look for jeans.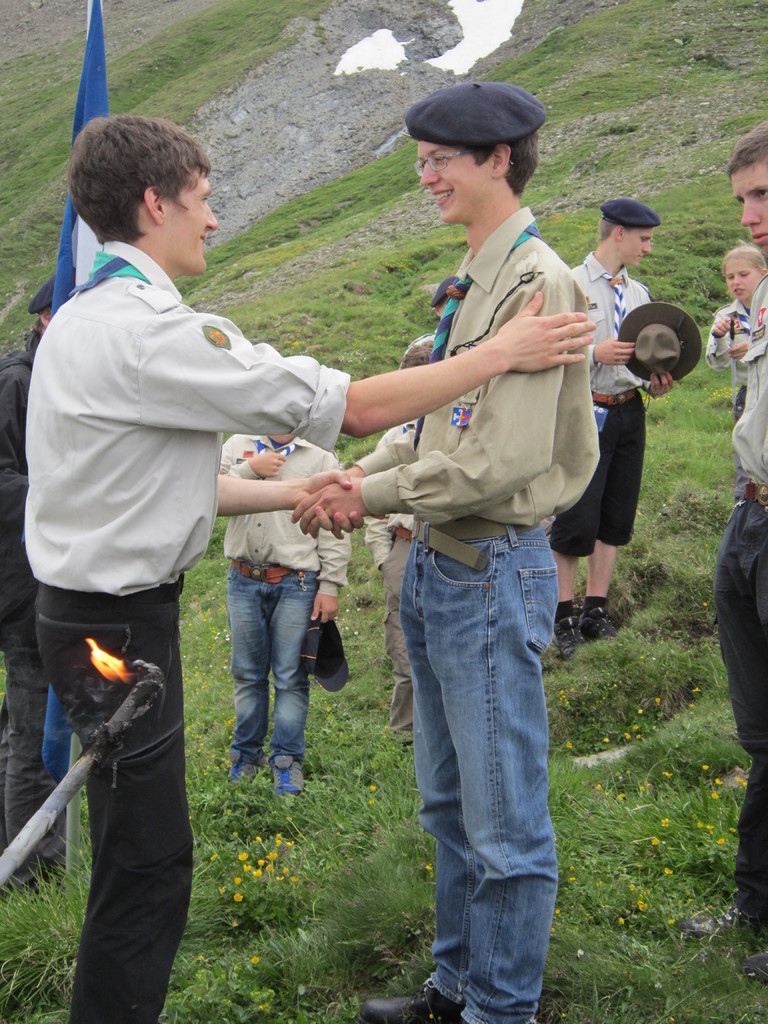
Found: x1=234 y1=570 x2=305 y2=769.
